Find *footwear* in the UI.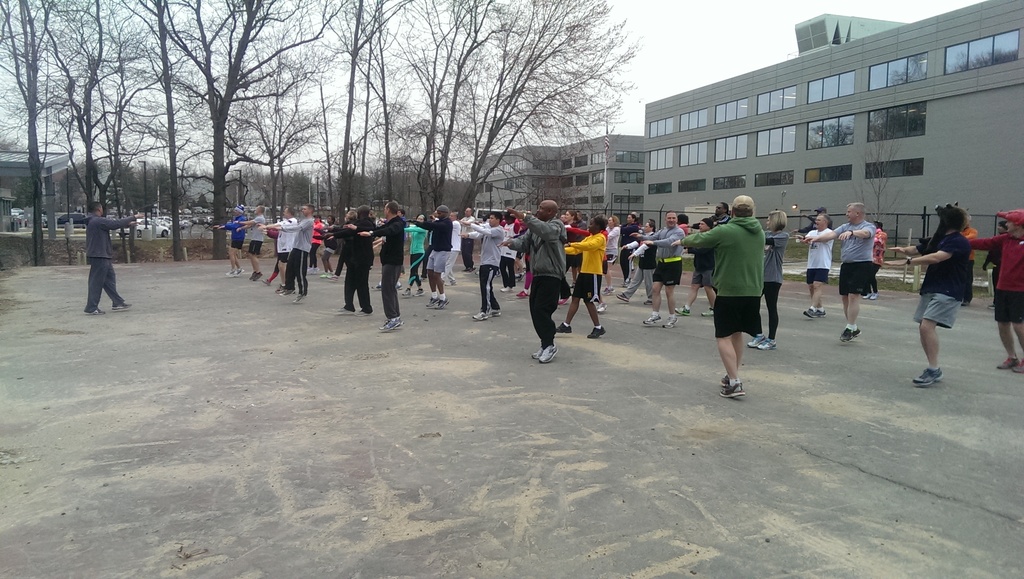
UI element at 839, 326, 850, 337.
